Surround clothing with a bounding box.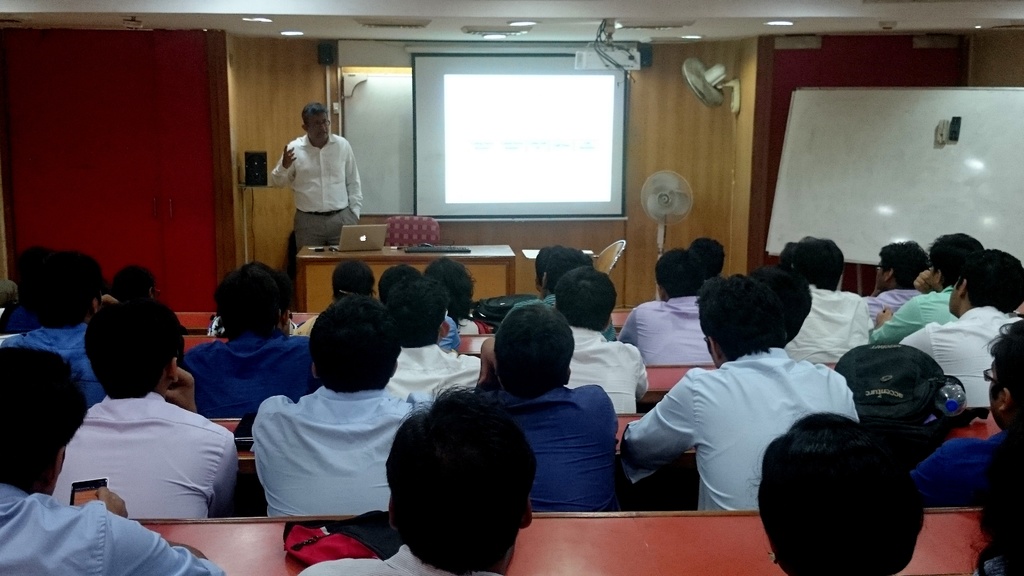
Rect(177, 328, 328, 426).
